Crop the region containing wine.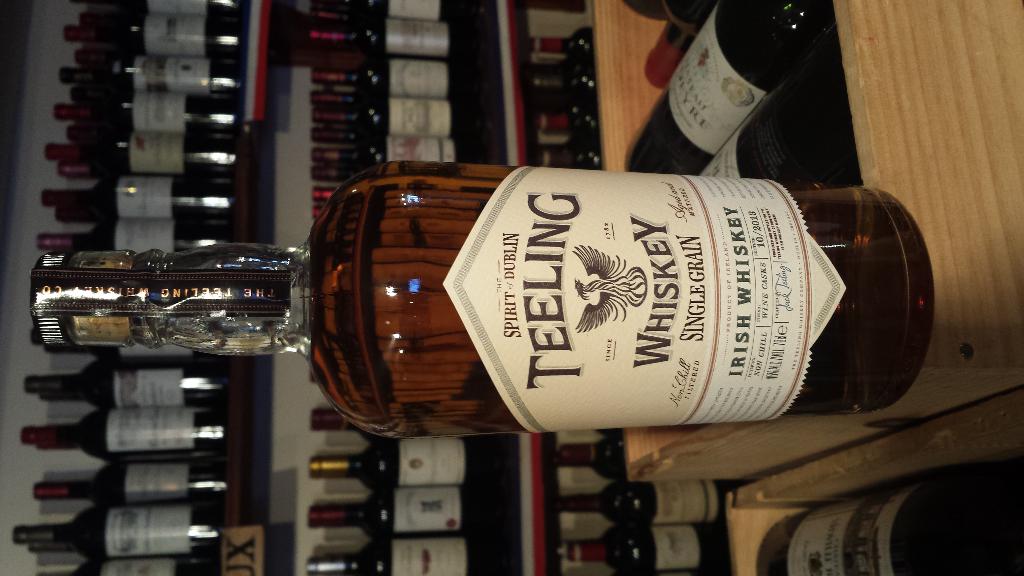
Crop region: <region>624, 0, 836, 173</region>.
